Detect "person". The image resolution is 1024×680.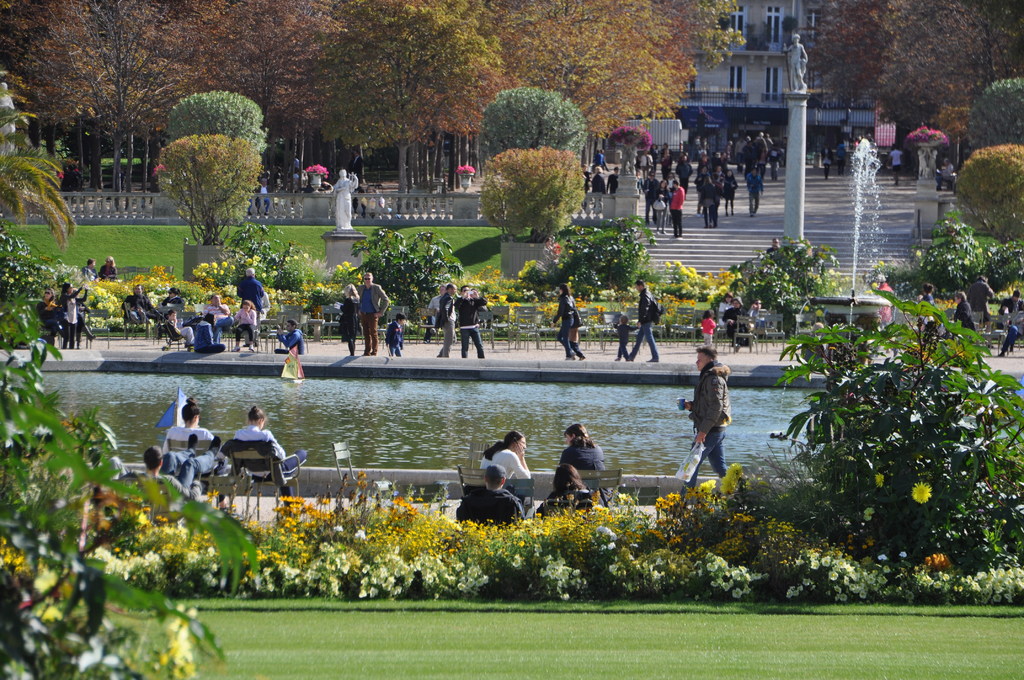
rect(874, 272, 900, 330).
